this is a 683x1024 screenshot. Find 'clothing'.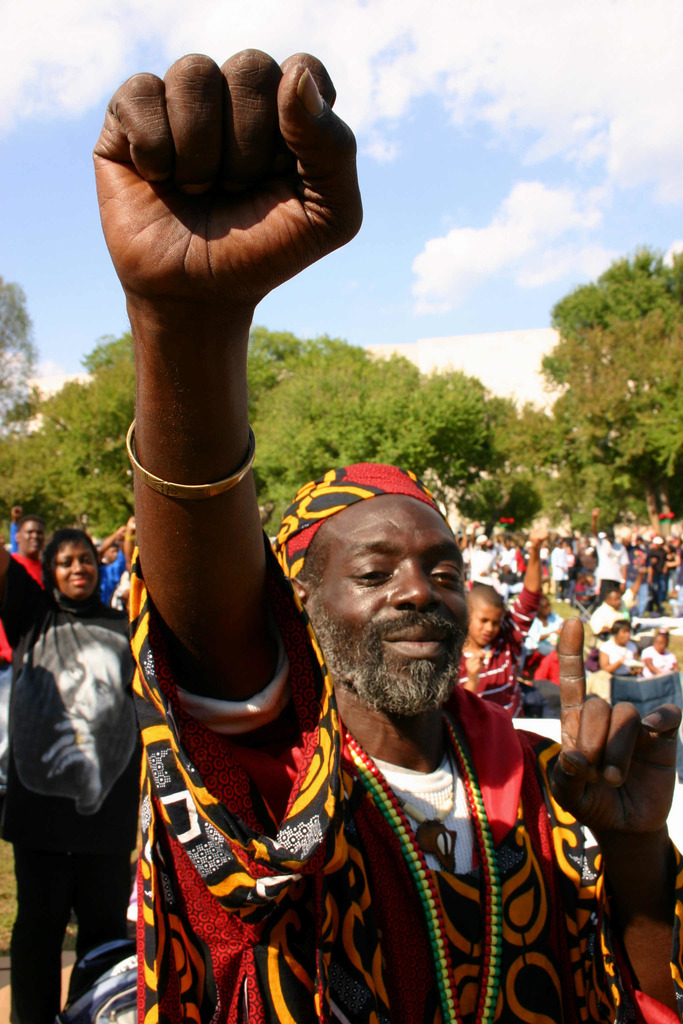
Bounding box: box=[639, 545, 672, 612].
